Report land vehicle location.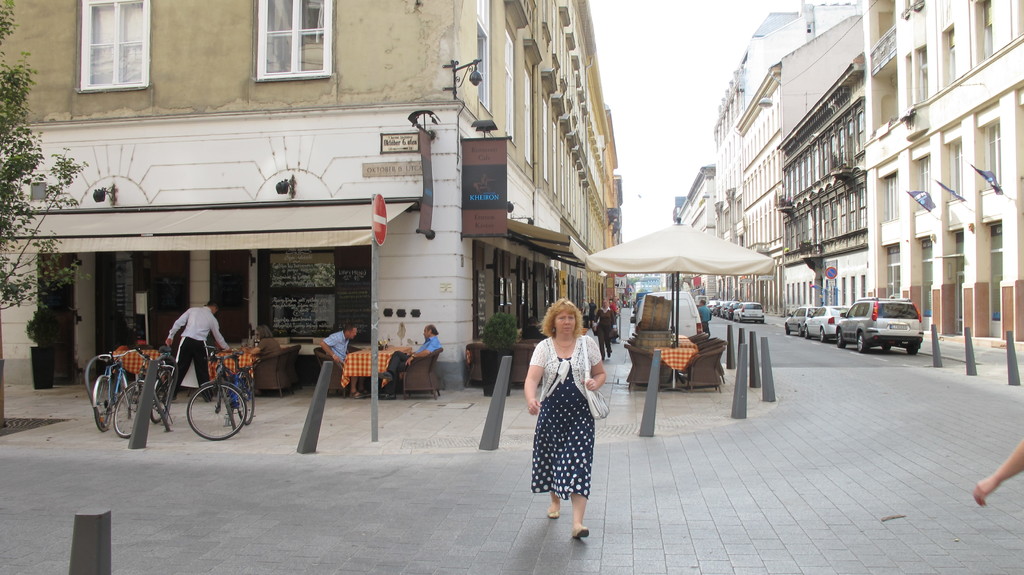
Report: <bbox>89, 348, 144, 431</bbox>.
